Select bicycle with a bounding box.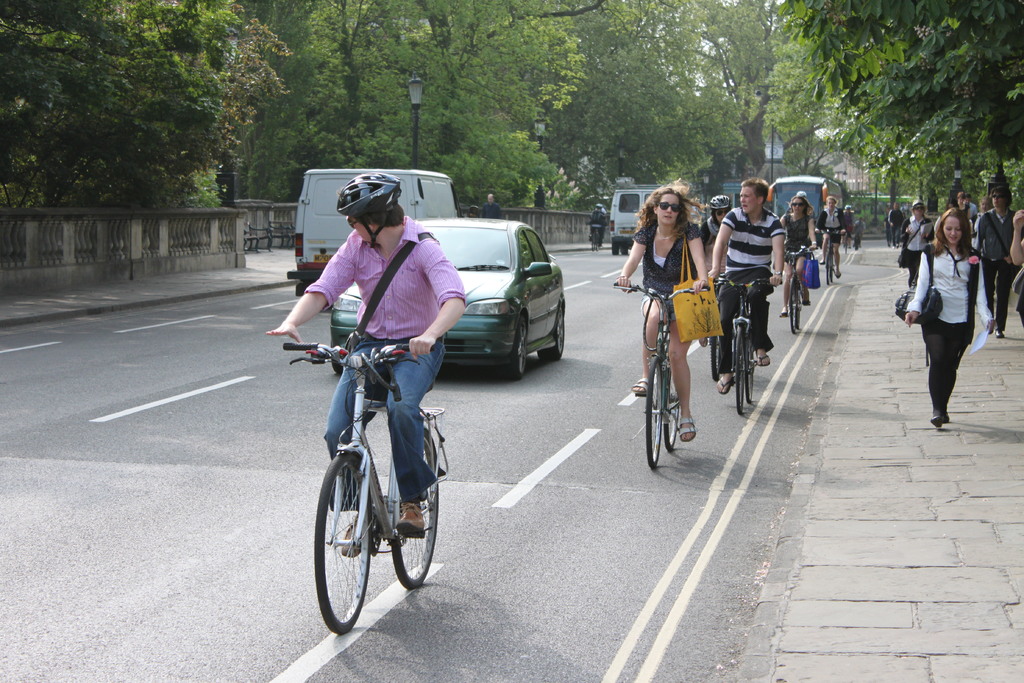
{"left": 703, "top": 270, "right": 726, "bottom": 383}.
